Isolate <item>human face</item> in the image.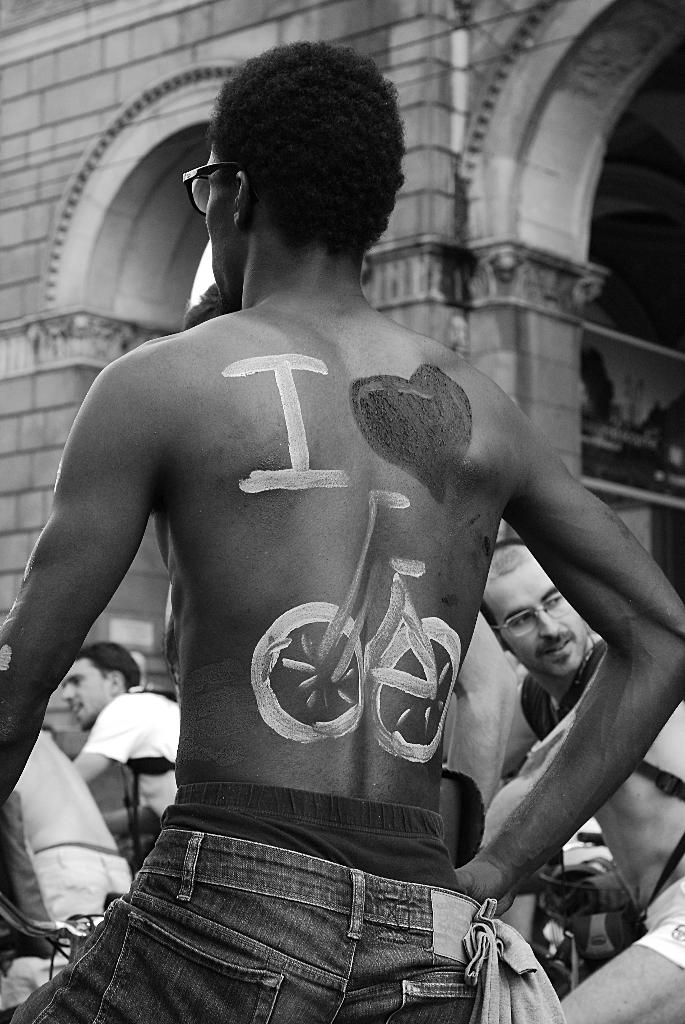
Isolated region: detection(200, 147, 232, 302).
